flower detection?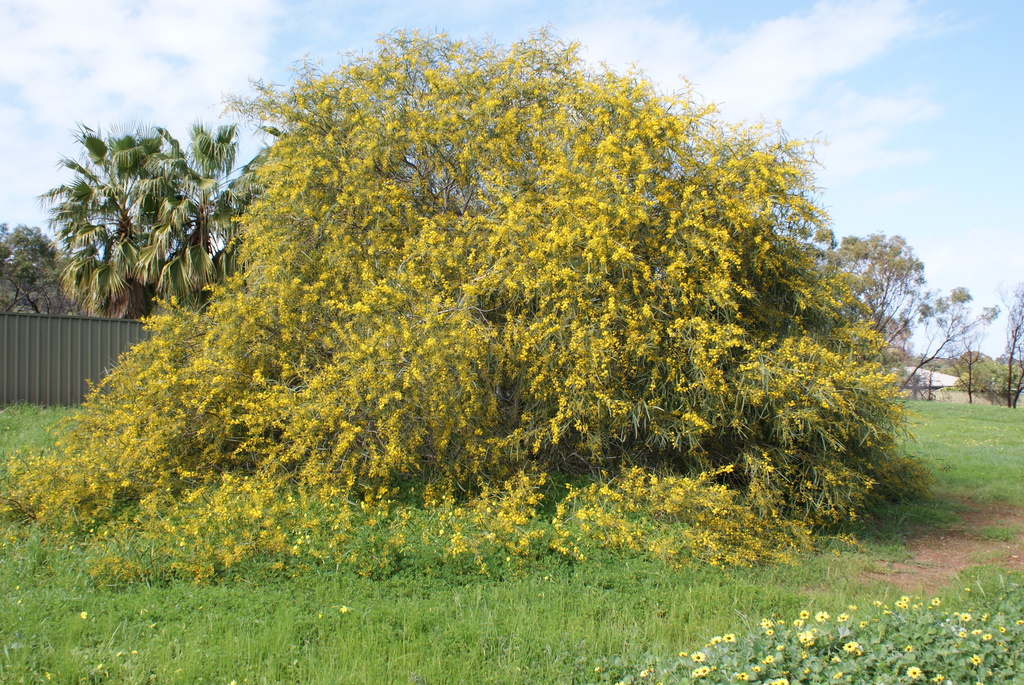
933 672 945 684
